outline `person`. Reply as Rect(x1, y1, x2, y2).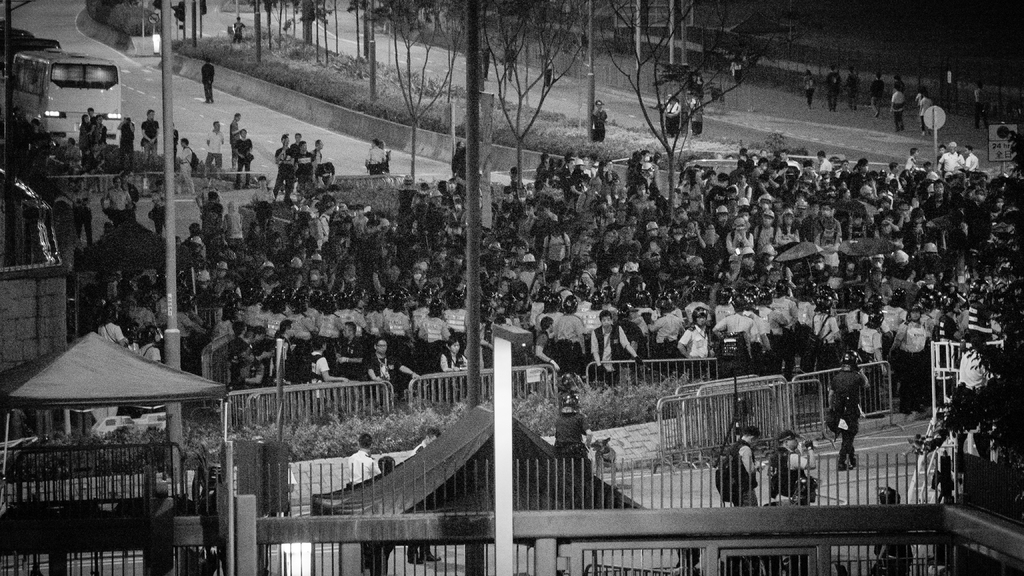
Rect(886, 83, 908, 135).
